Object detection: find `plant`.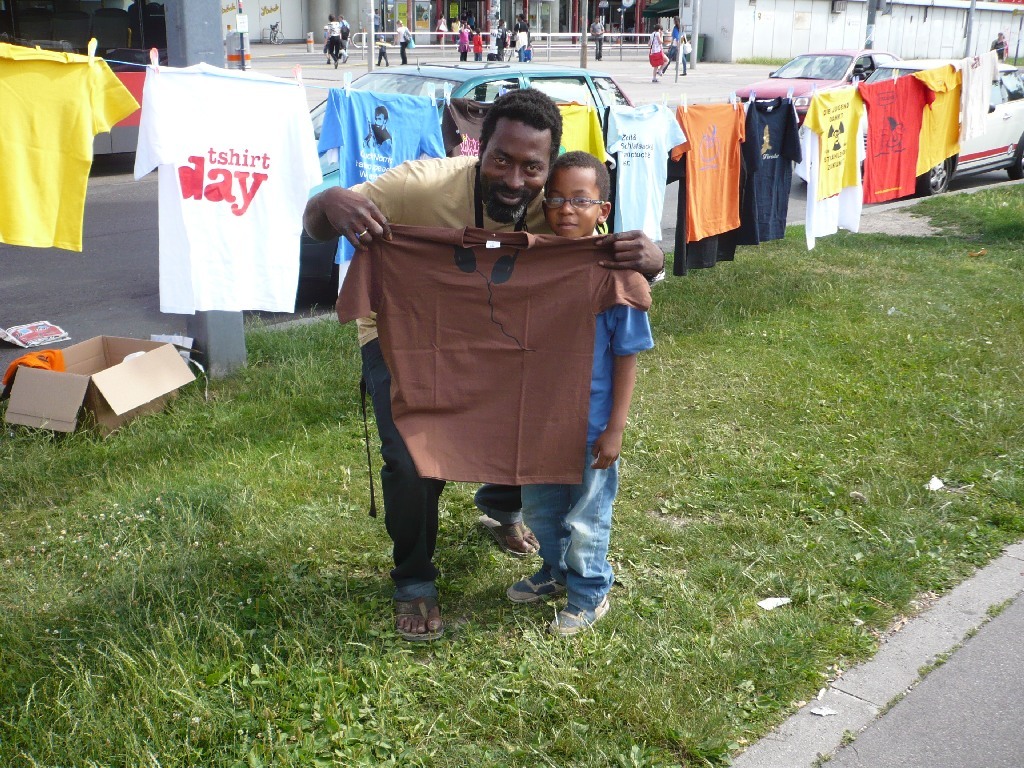
<region>0, 311, 421, 767</region>.
